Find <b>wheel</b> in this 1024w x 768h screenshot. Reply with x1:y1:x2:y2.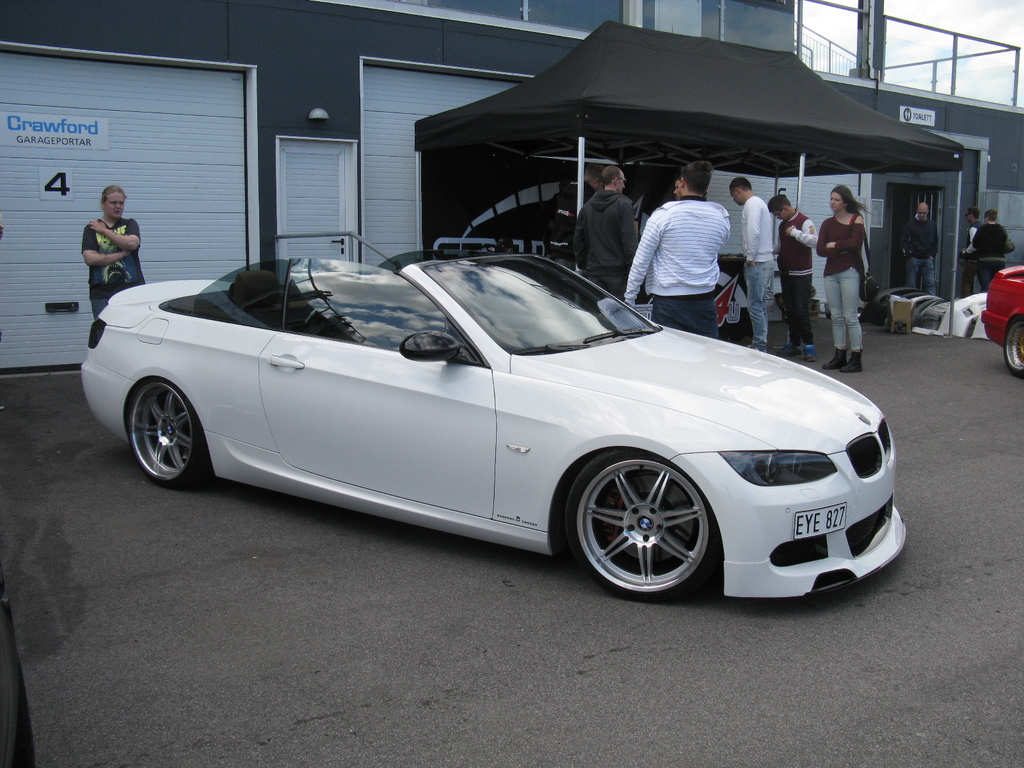
125:376:207:488.
